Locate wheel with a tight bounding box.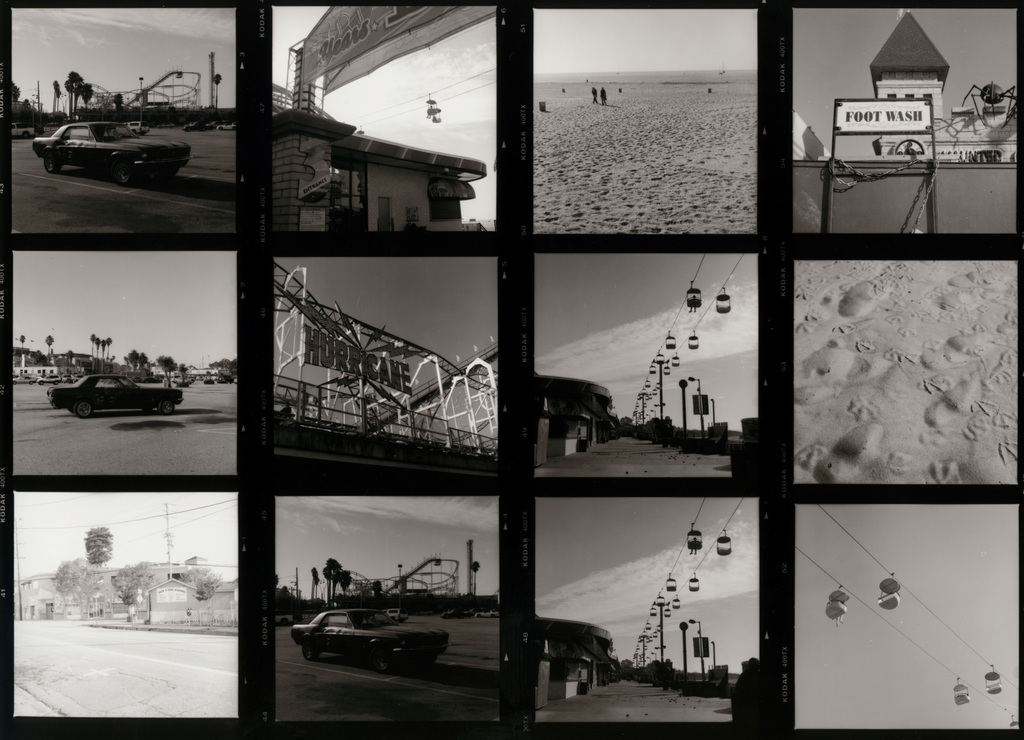
bbox(301, 645, 322, 666).
